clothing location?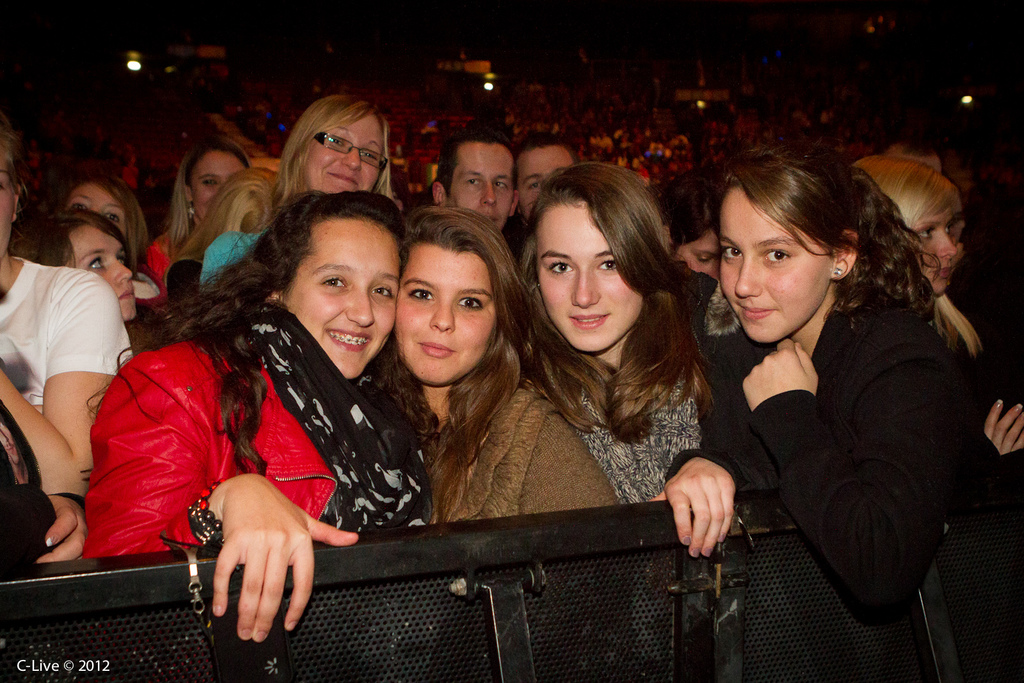
(74, 287, 440, 569)
